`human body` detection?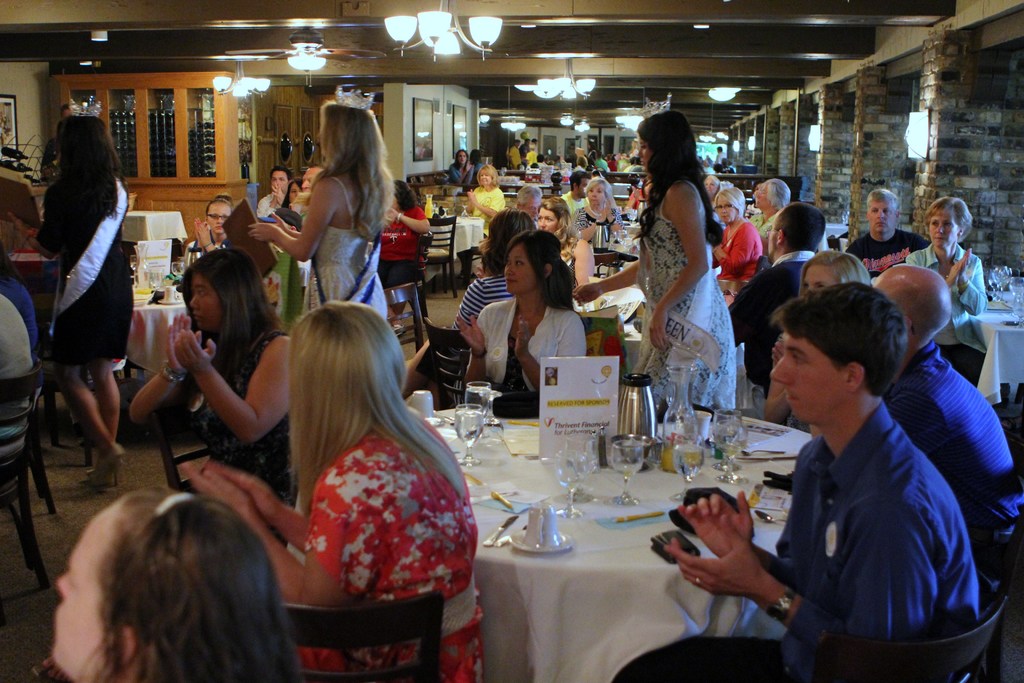
(623, 190, 643, 211)
